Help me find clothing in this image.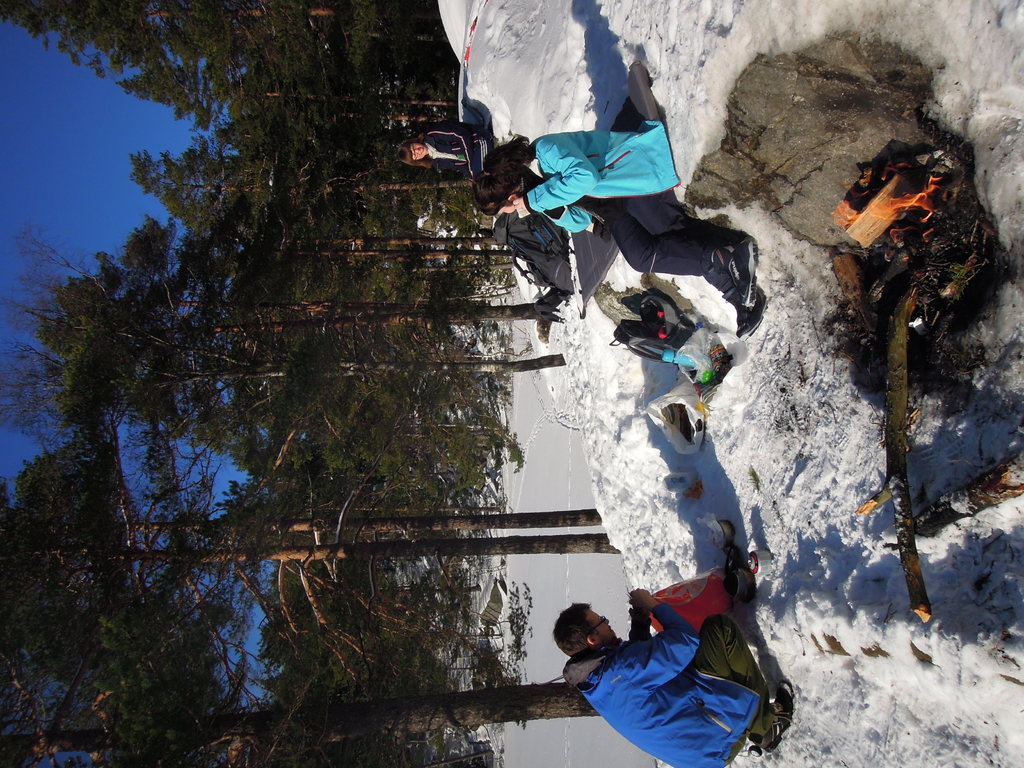
Found it: [x1=522, y1=120, x2=703, y2=283].
